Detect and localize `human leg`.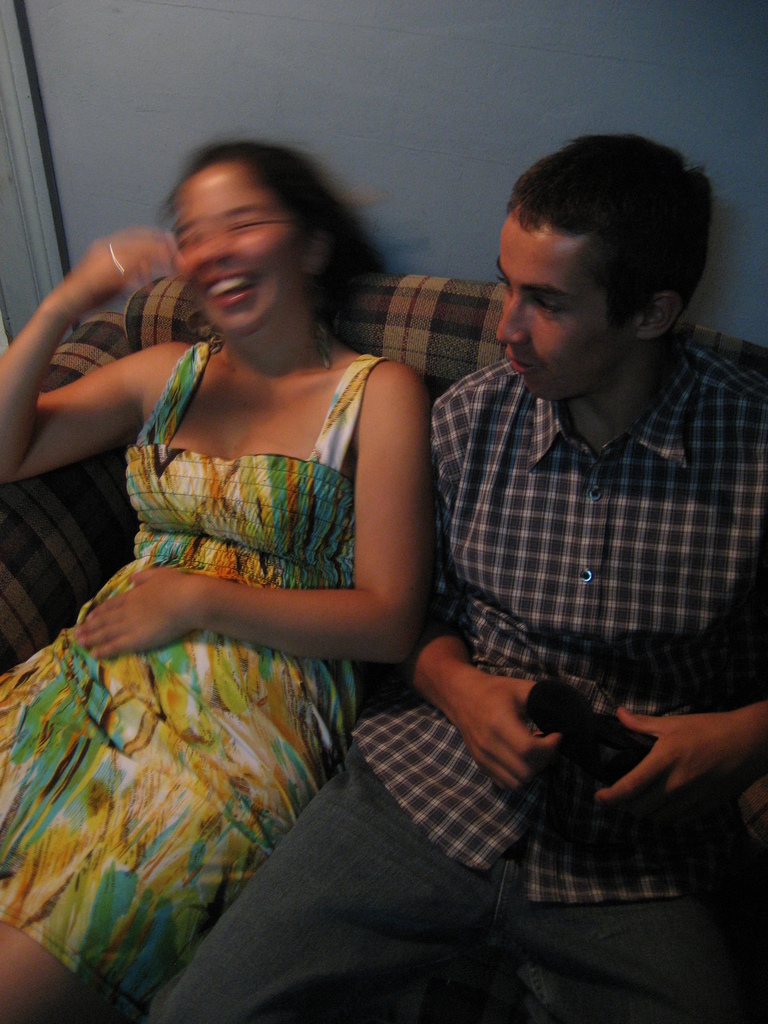
Localized at bbox(0, 740, 323, 1023).
